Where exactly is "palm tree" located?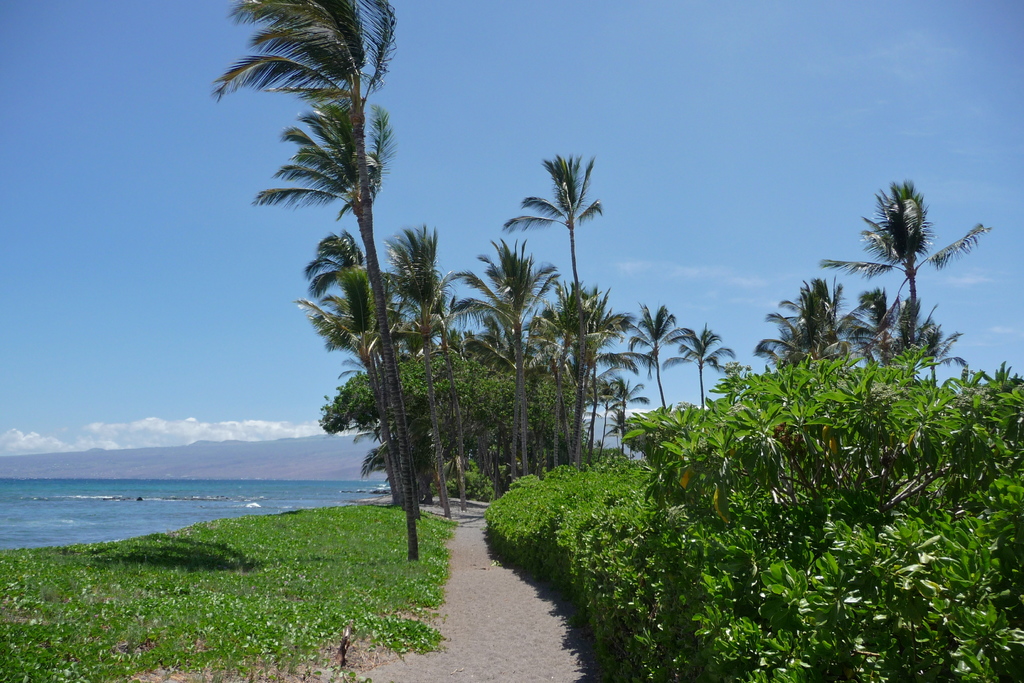
Its bounding box is <bbox>215, 0, 408, 555</bbox>.
